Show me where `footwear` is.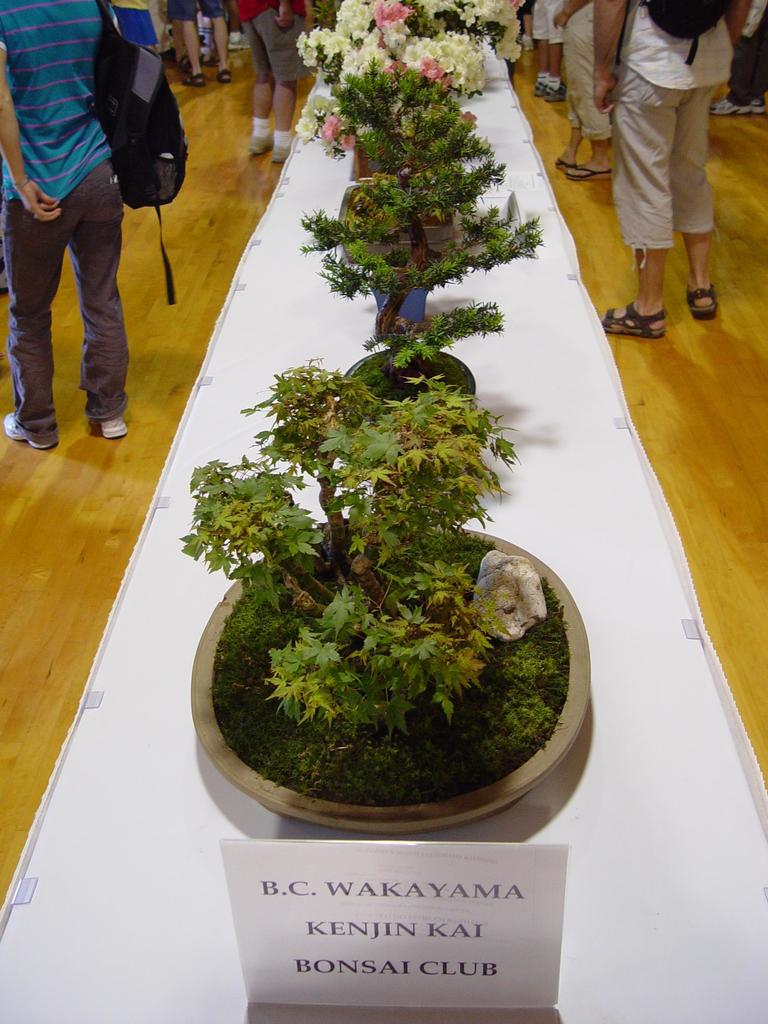
`footwear` is at {"x1": 2, "y1": 410, "x2": 74, "y2": 443}.
